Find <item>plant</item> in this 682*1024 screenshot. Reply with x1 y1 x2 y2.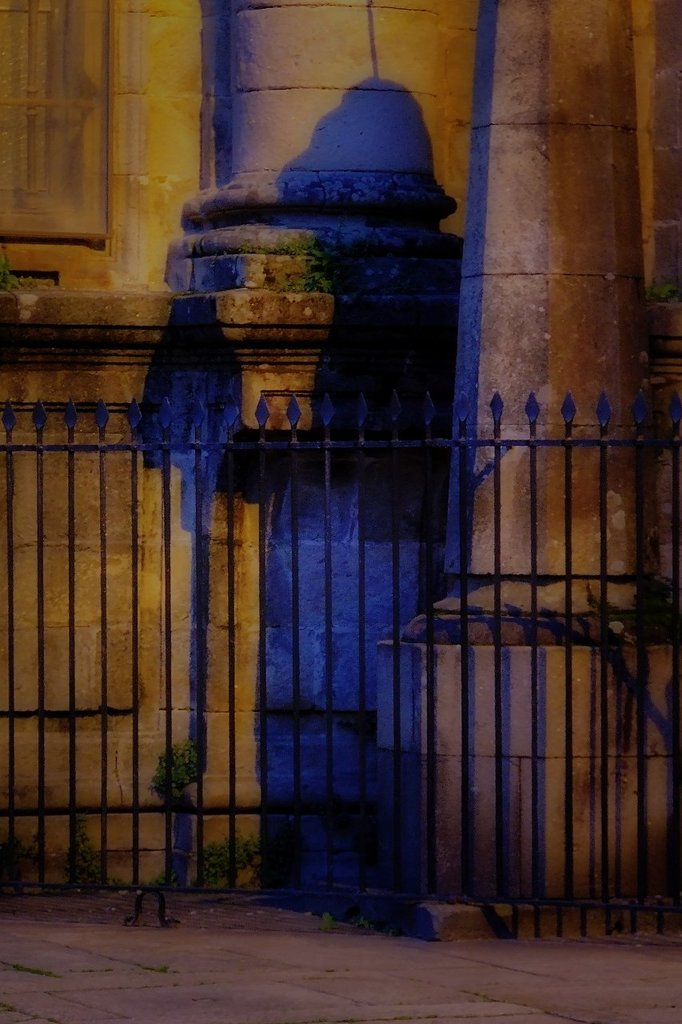
0 249 11 293.
